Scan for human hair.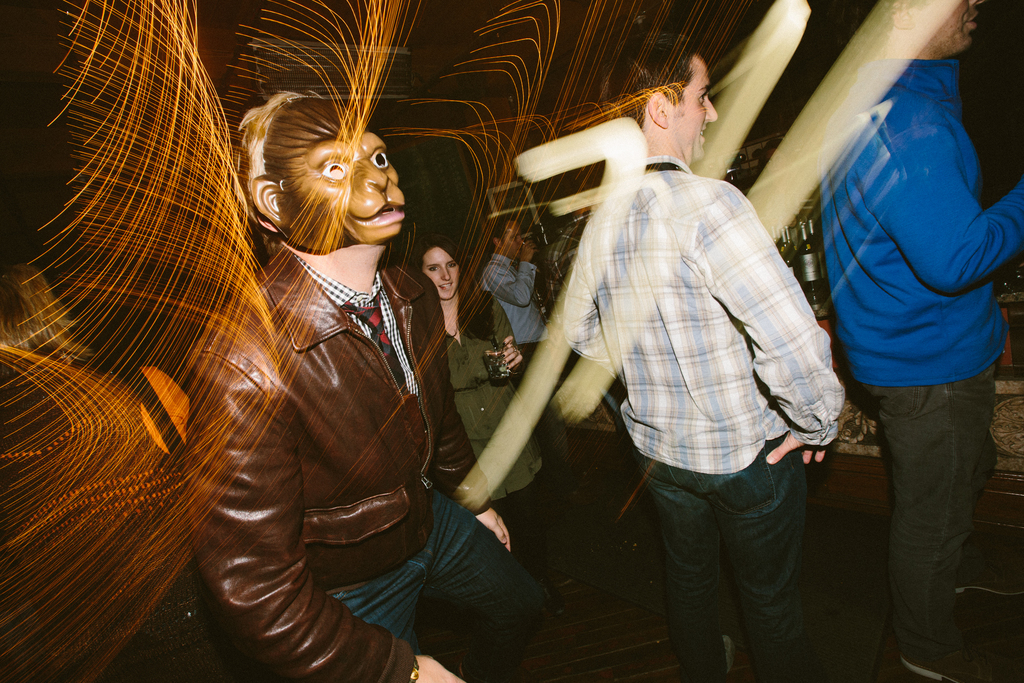
Scan result: box(609, 31, 703, 128).
